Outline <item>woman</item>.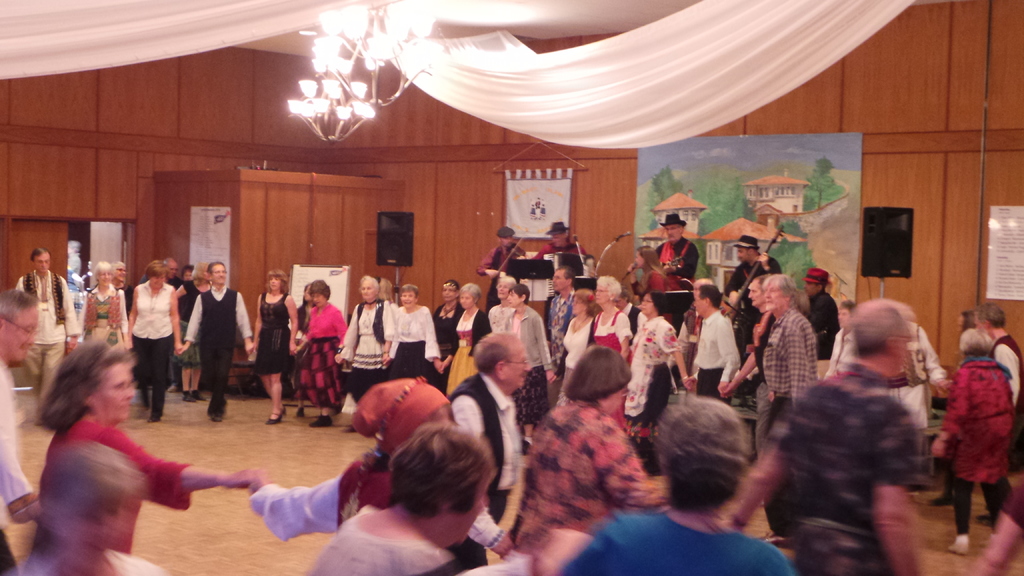
Outline: [558, 289, 598, 394].
